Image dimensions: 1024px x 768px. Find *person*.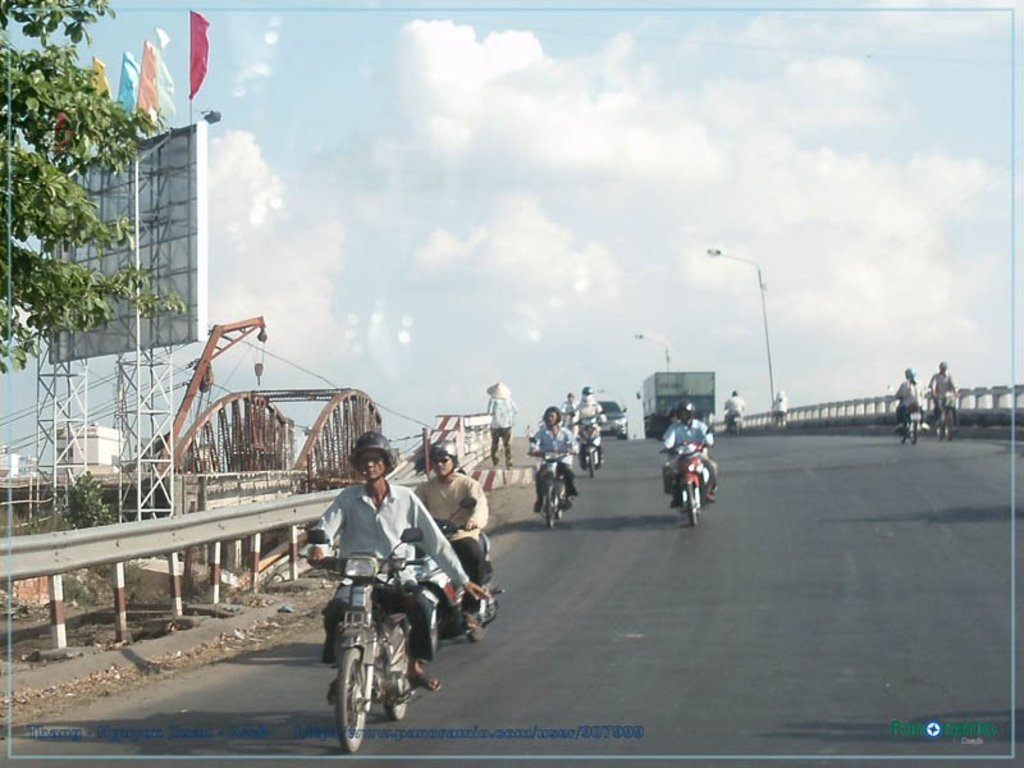
(left=321, top=433, right=442, bottom=740).
